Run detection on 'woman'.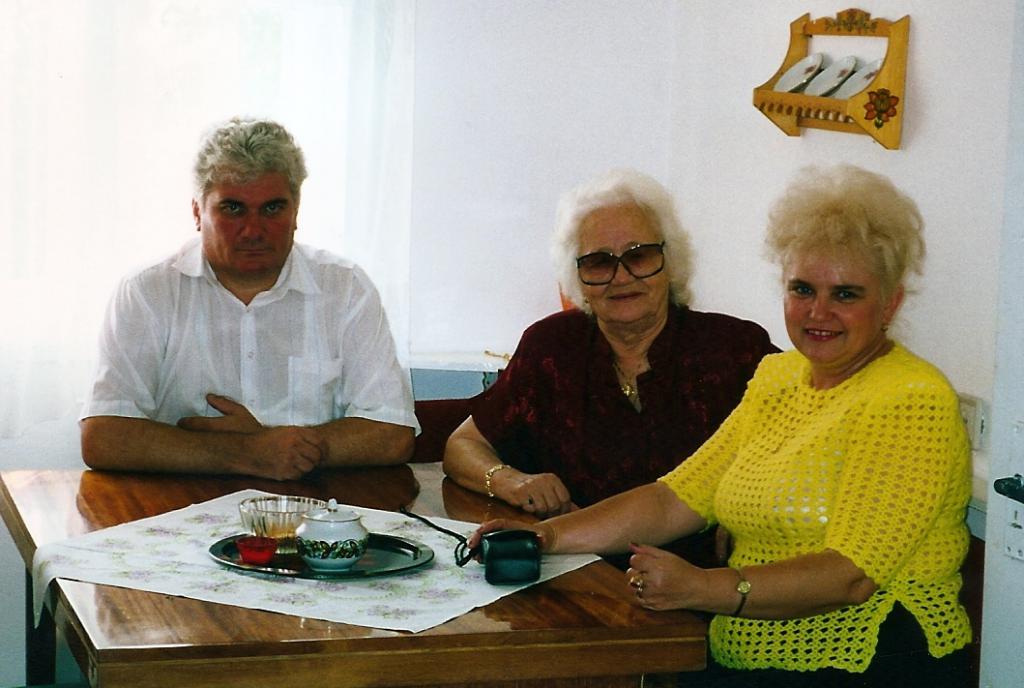
Result: (436, 166, 790, 570).
